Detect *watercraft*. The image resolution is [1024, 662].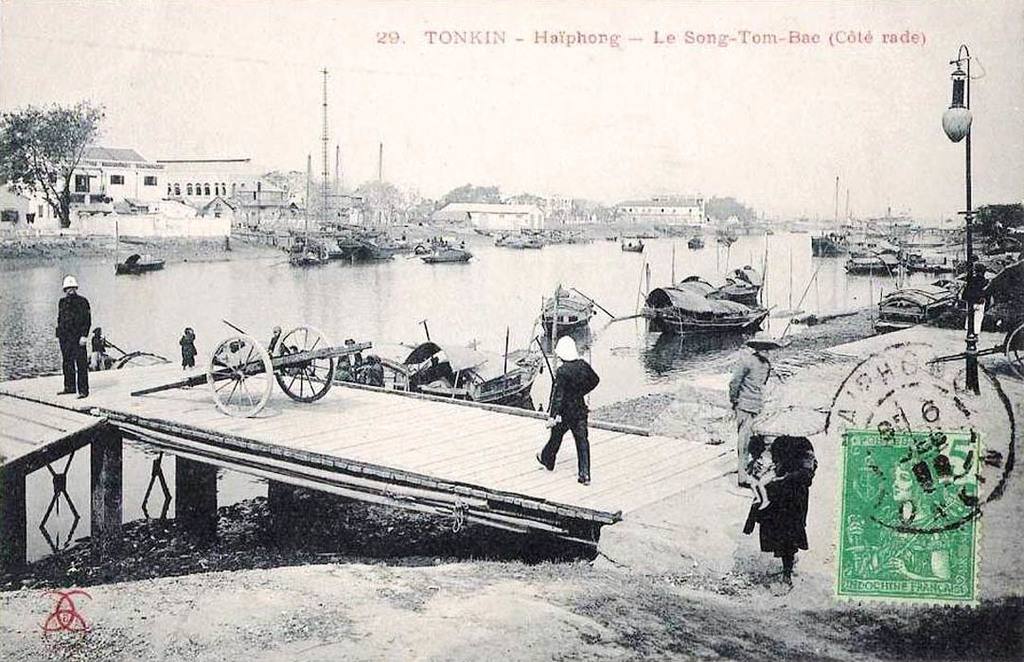
809 232 848 256.
